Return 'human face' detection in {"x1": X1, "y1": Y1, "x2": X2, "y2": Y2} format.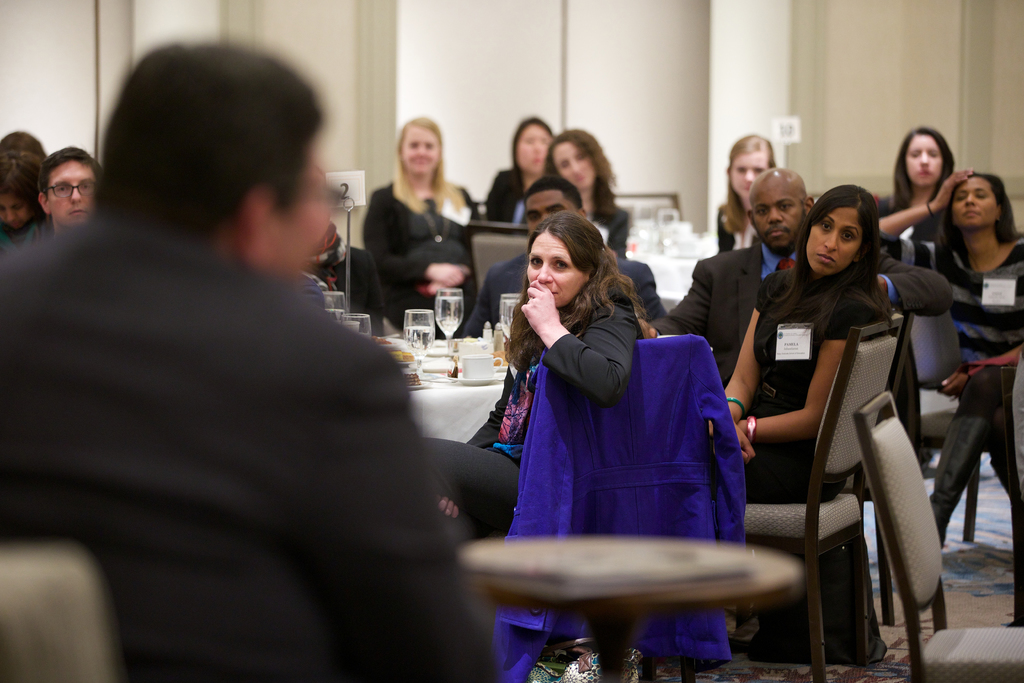
{"x1": 47, "y1": 158, "x2": 109, "y2": 220}.
